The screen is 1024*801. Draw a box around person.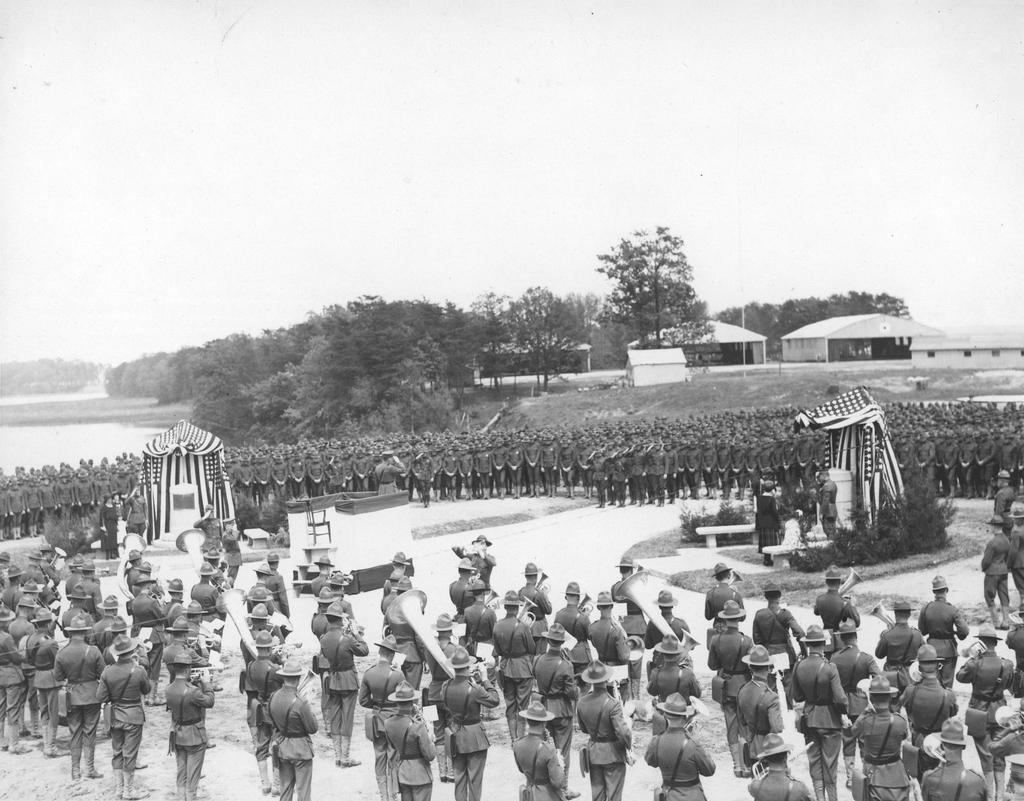
986 689 1023 800.
